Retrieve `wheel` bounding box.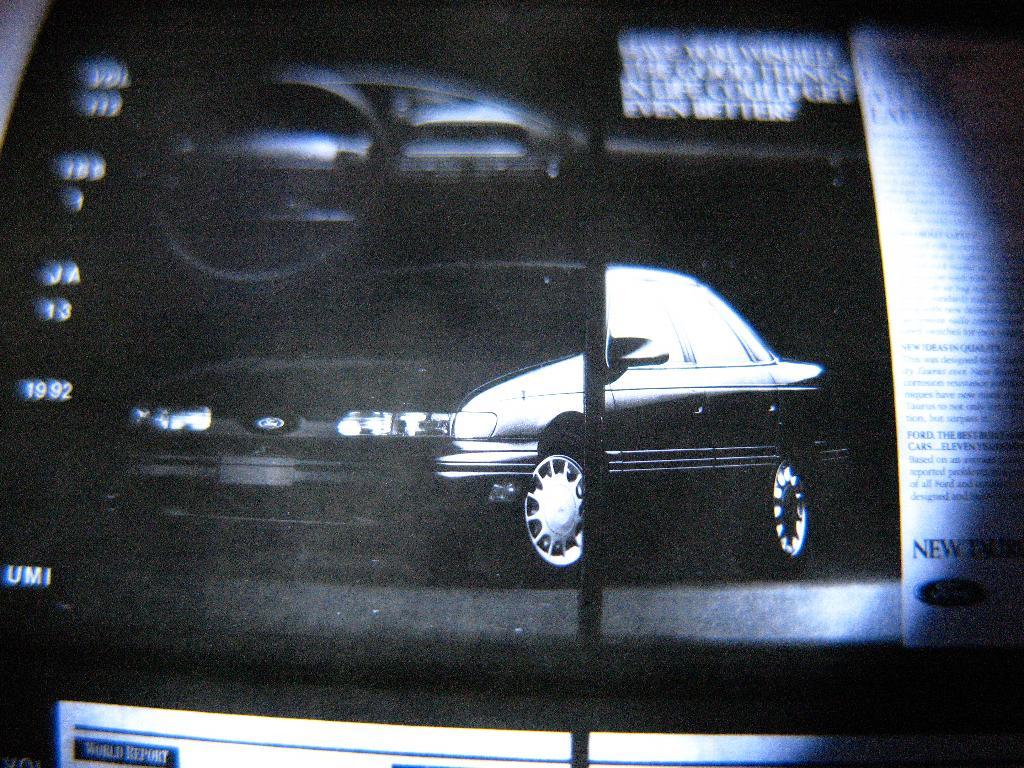
Bounding box: <region>727, 454, 808, 579</region>.
